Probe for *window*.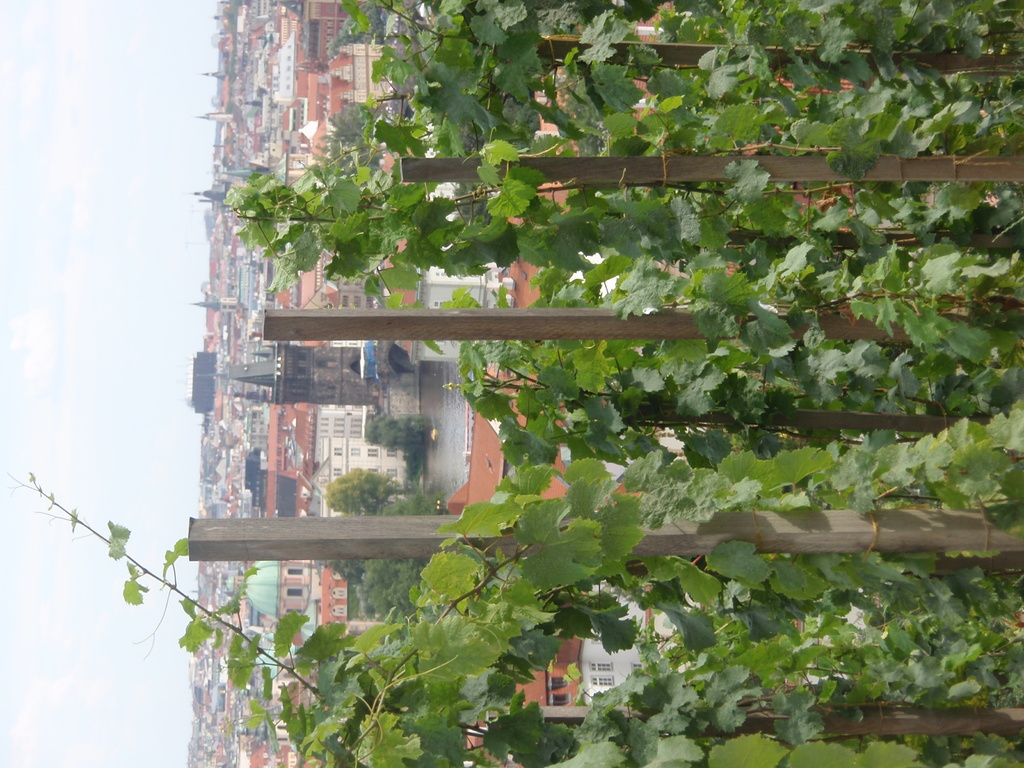
Probe result: Rect(594, 675, 612, 685).
